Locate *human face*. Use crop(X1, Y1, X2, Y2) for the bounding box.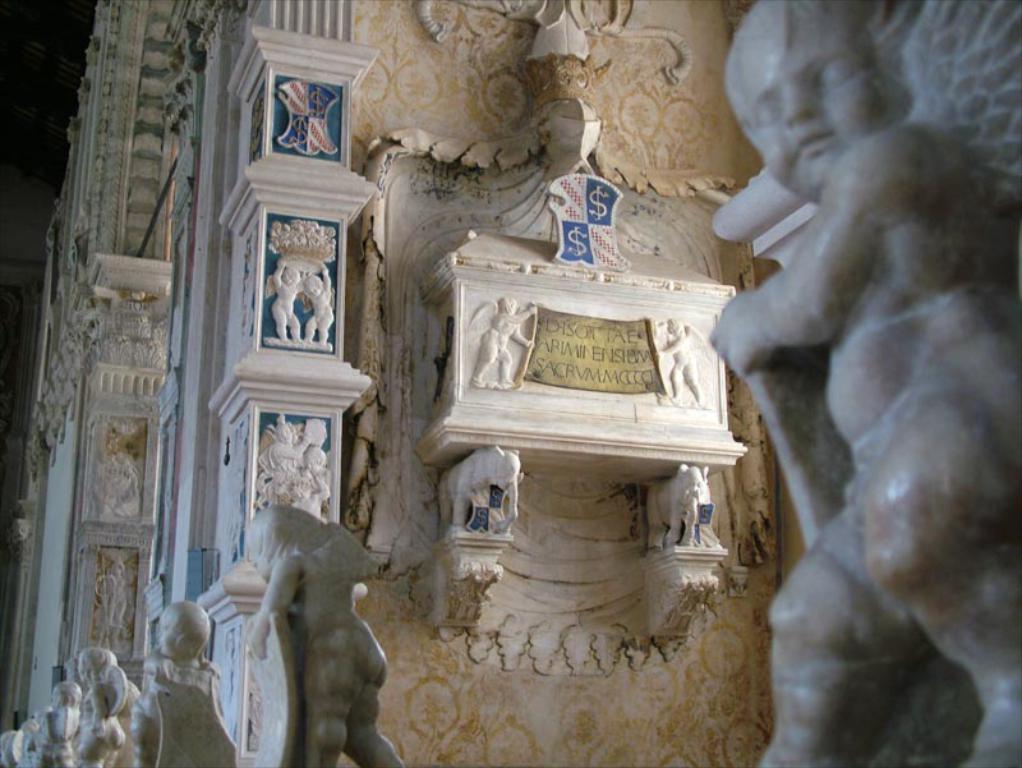
crop(723, 6, 880, 196).
